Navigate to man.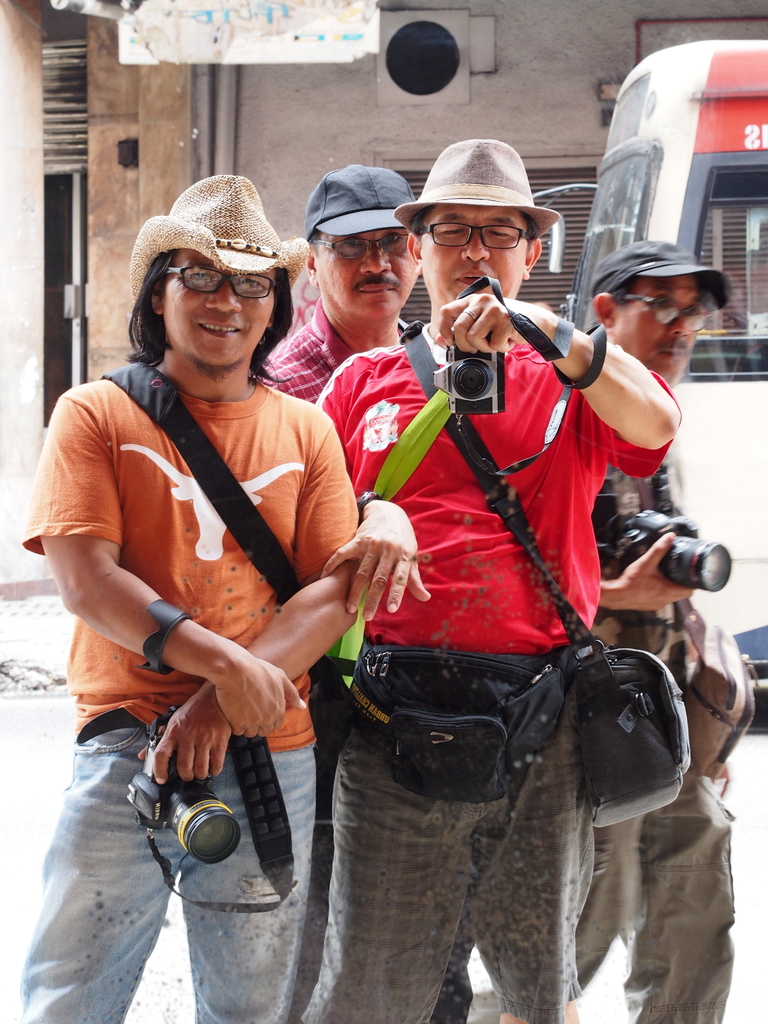
Navigation target: 303, 131, 682, 1023.
